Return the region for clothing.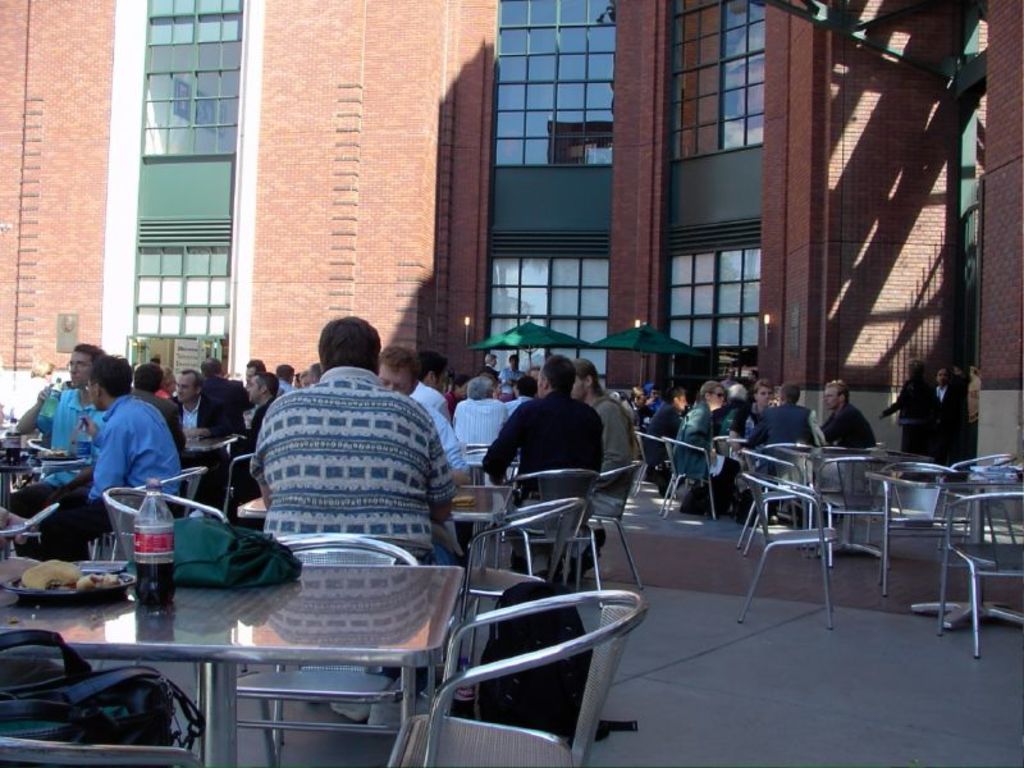
<region>822, 402, 874, 462</region>.
